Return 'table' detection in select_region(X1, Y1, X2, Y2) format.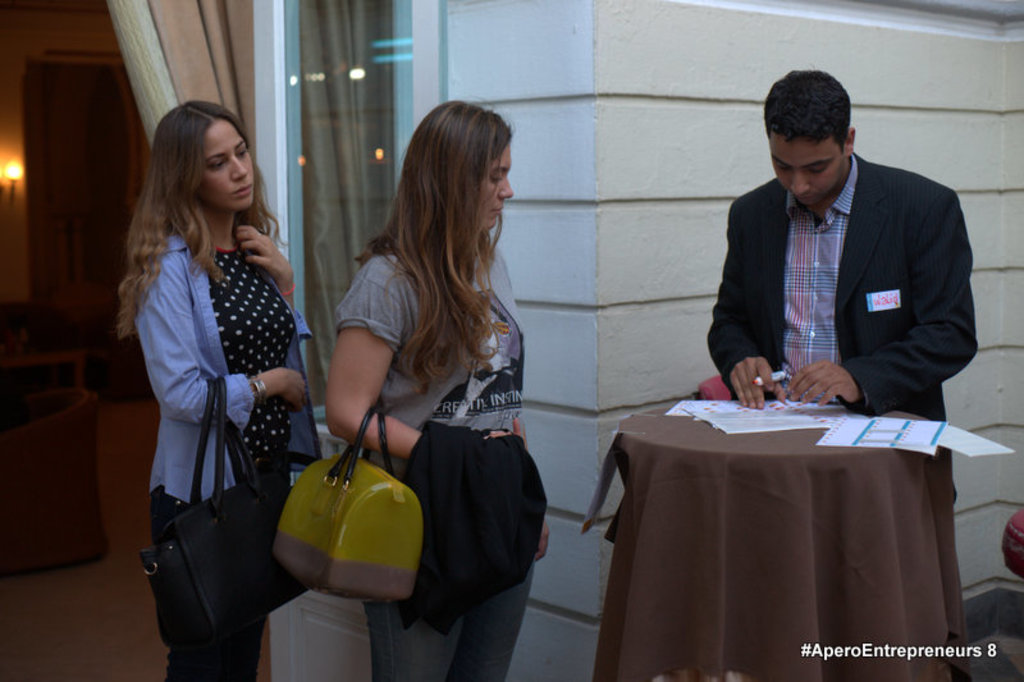
select_region(582, 370, 984, 672).
